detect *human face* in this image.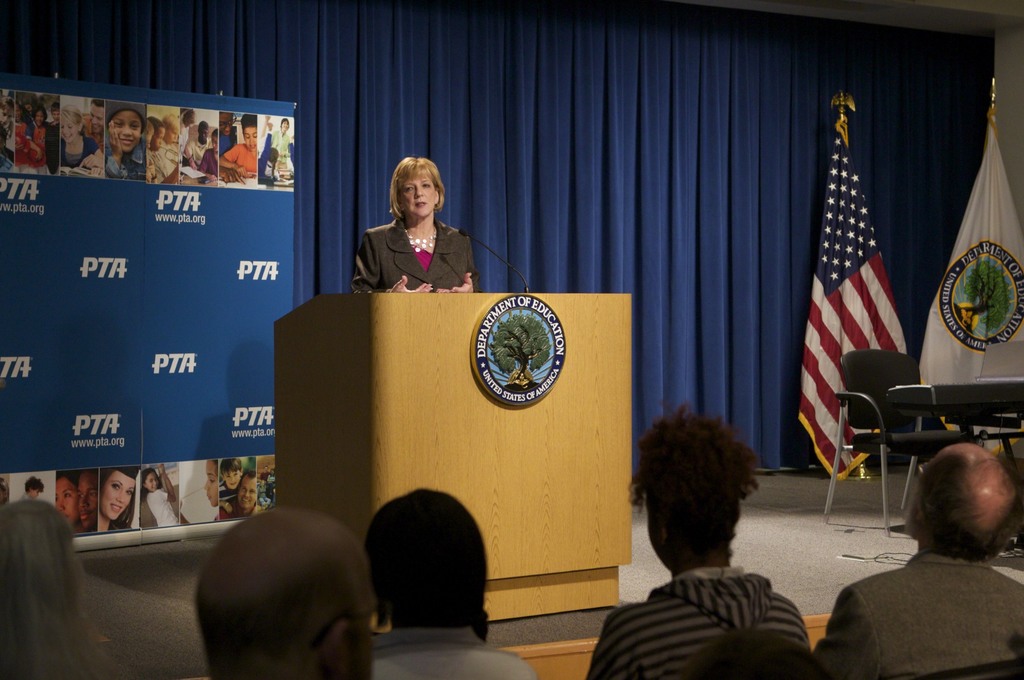
Detection: left=59, top=478, right=79, bottom=521.
